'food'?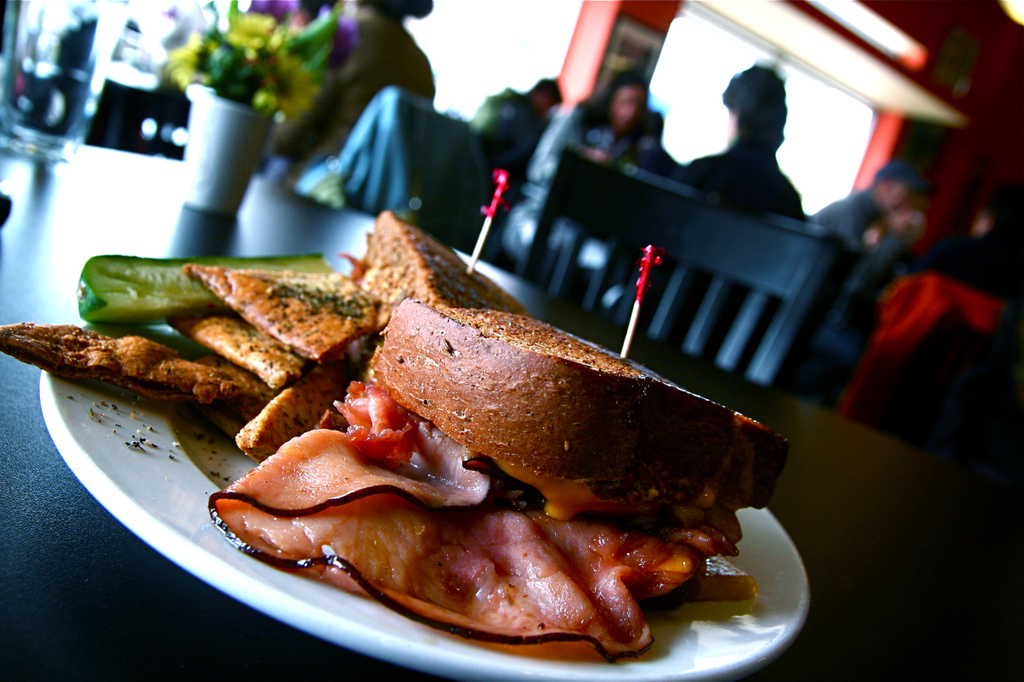
crop(135, 232, 806, 635)
